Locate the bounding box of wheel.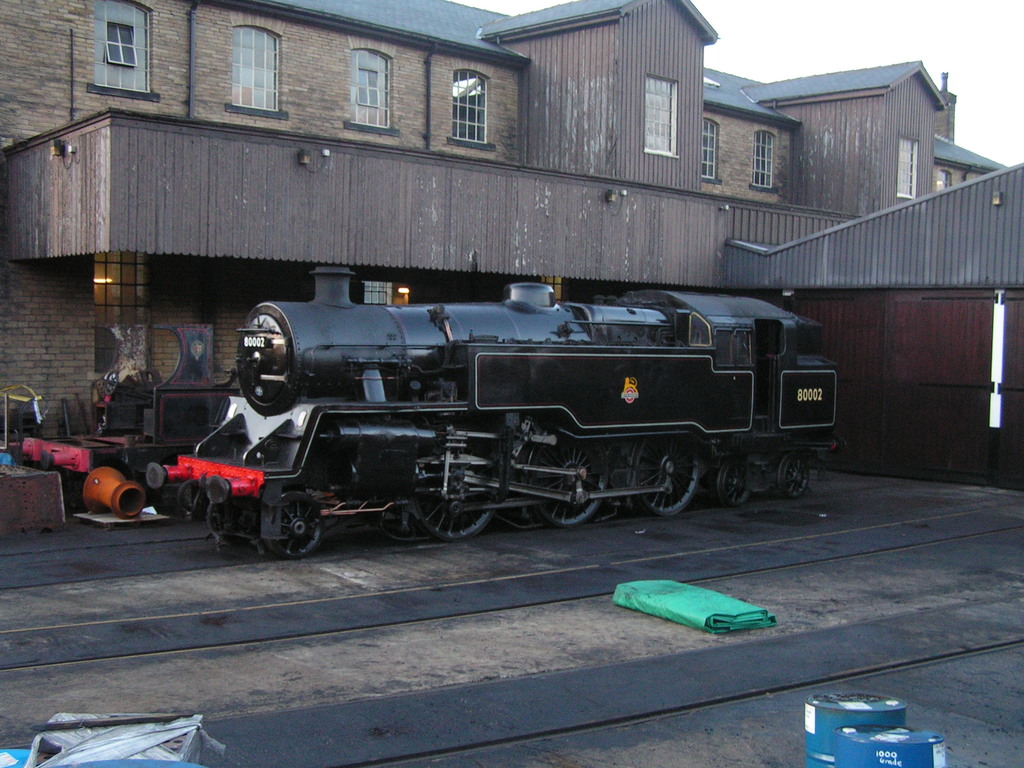
Bounding box: x1=241, y1=494, x2=323, y2=561.
